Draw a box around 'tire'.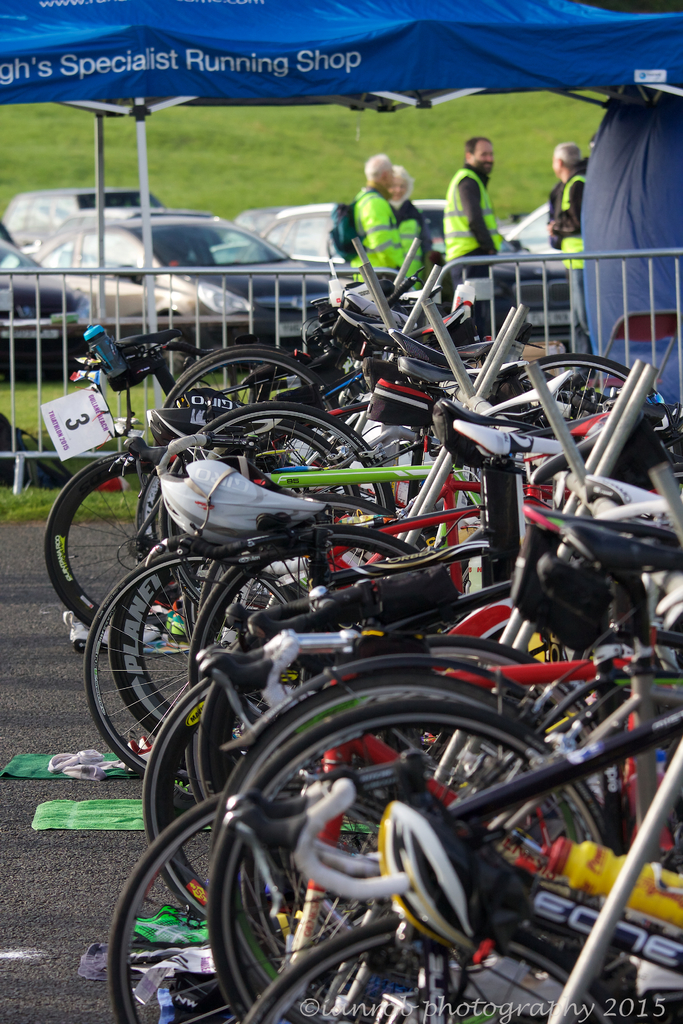
164:401:395:625.
